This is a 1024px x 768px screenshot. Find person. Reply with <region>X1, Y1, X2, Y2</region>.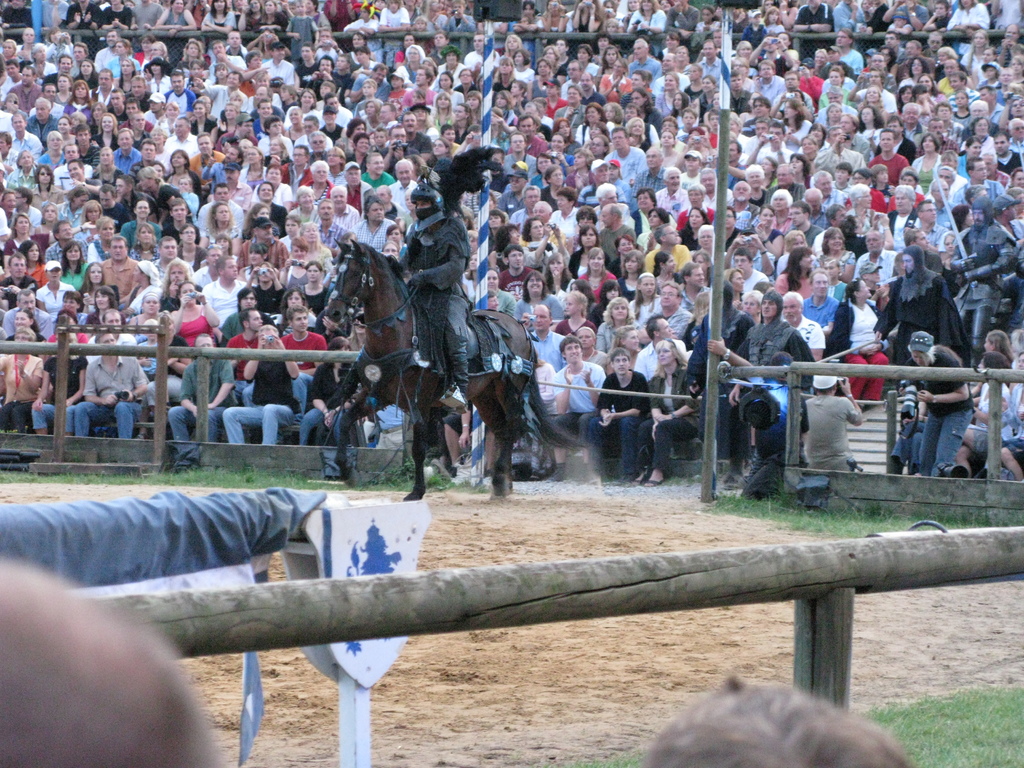
<region>658, 127, 678, 159</region>.
